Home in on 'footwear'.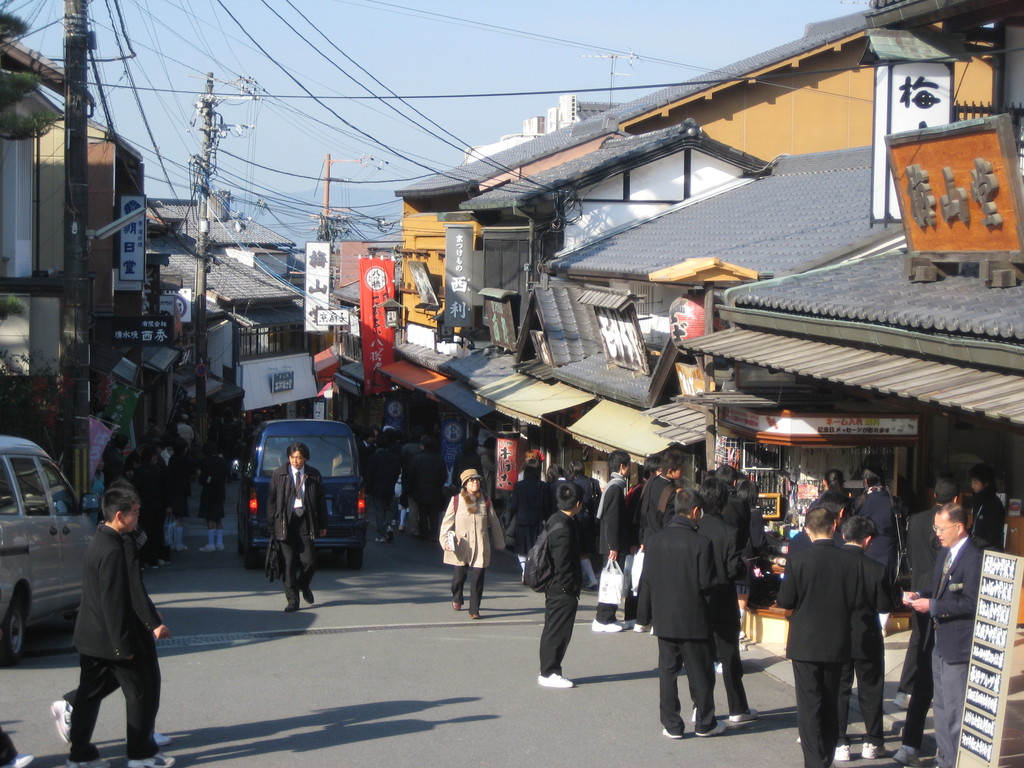
Homed in at bbox=(9, 756, 29, 767).
